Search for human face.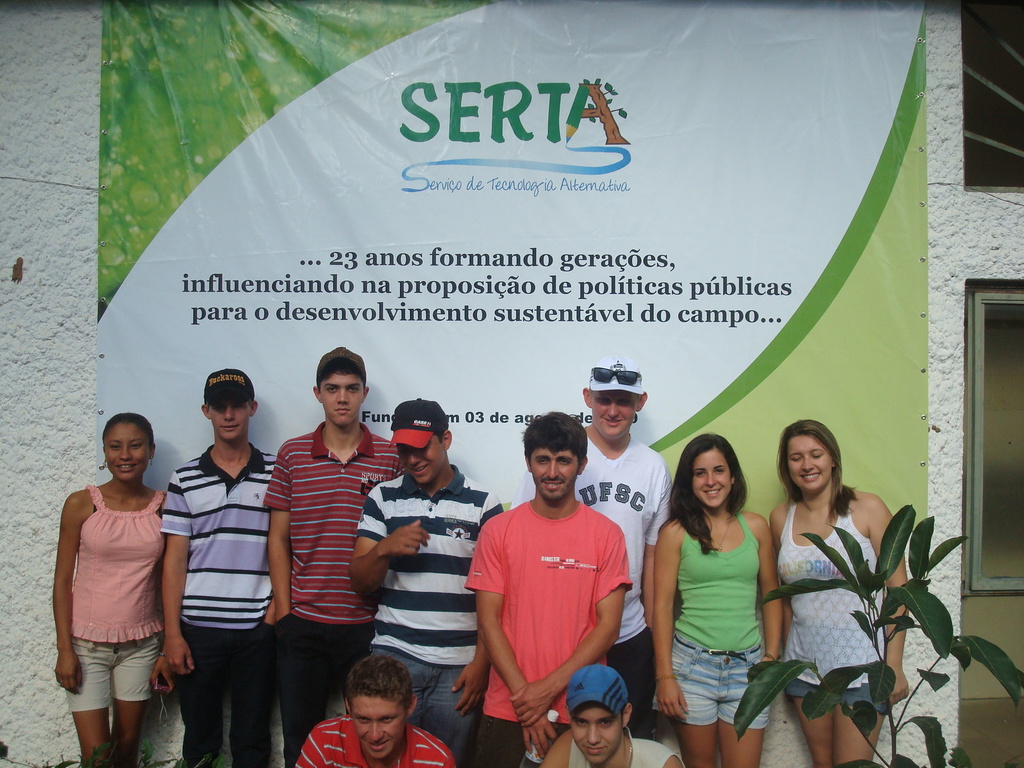
Found at [left=395, top=435, right=444, bottom=487].
